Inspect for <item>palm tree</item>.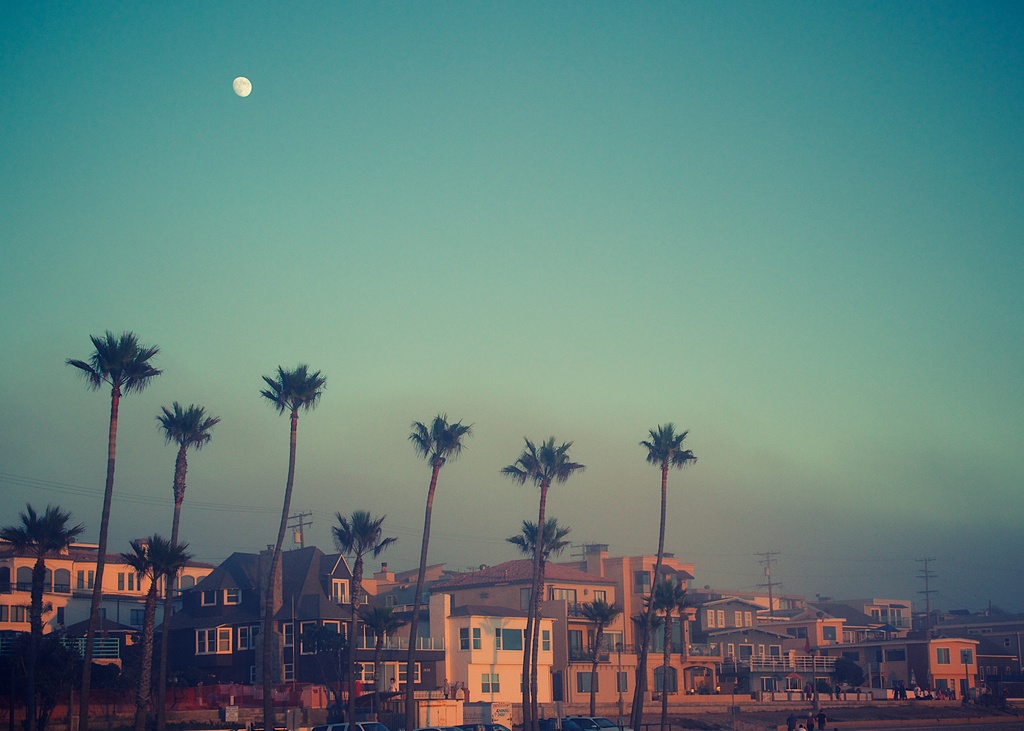
Inspection: locate(264, 360, 314, 717).
